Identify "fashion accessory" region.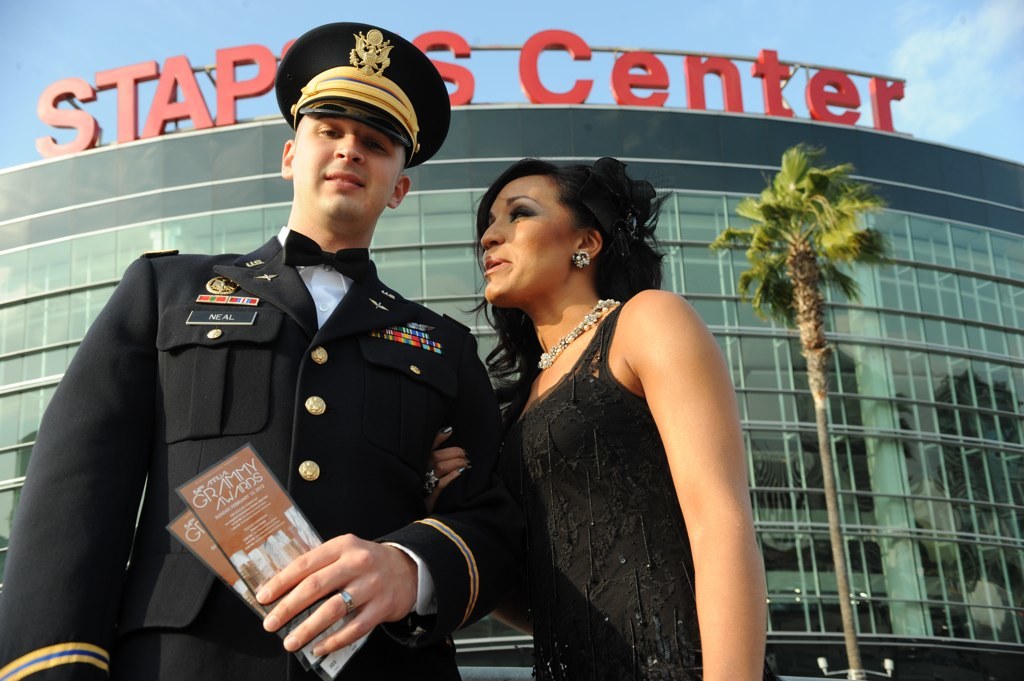
Region: [338, 587, 356, 617].
